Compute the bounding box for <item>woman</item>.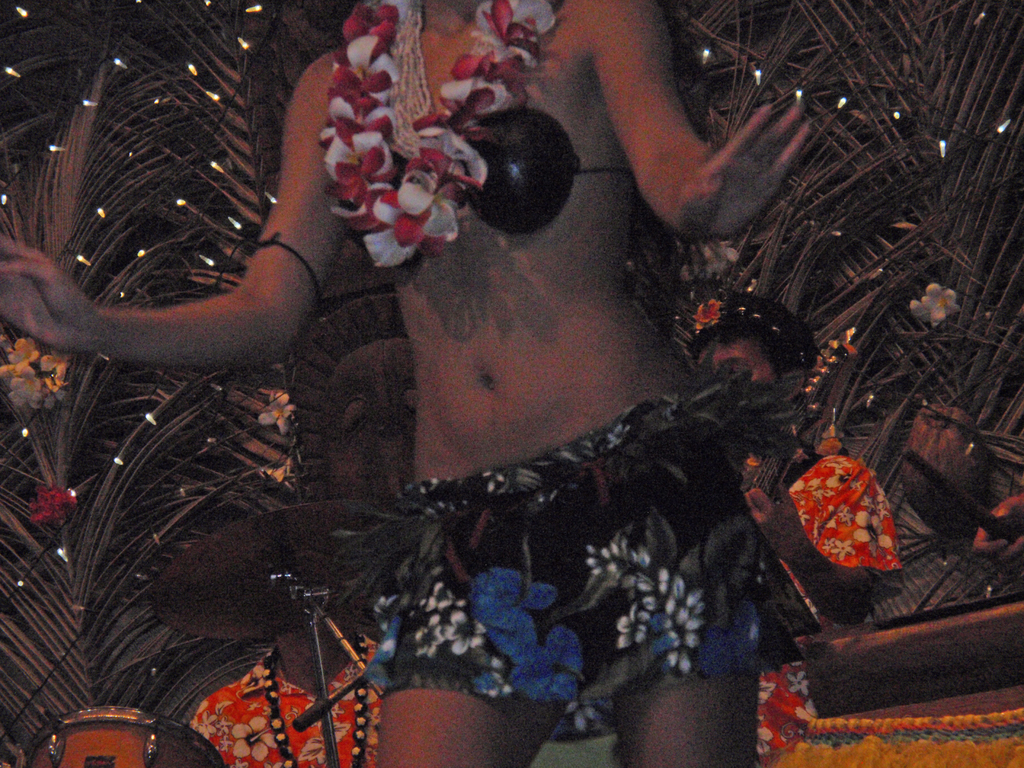
bbox=(0, 0, 808, 767).
